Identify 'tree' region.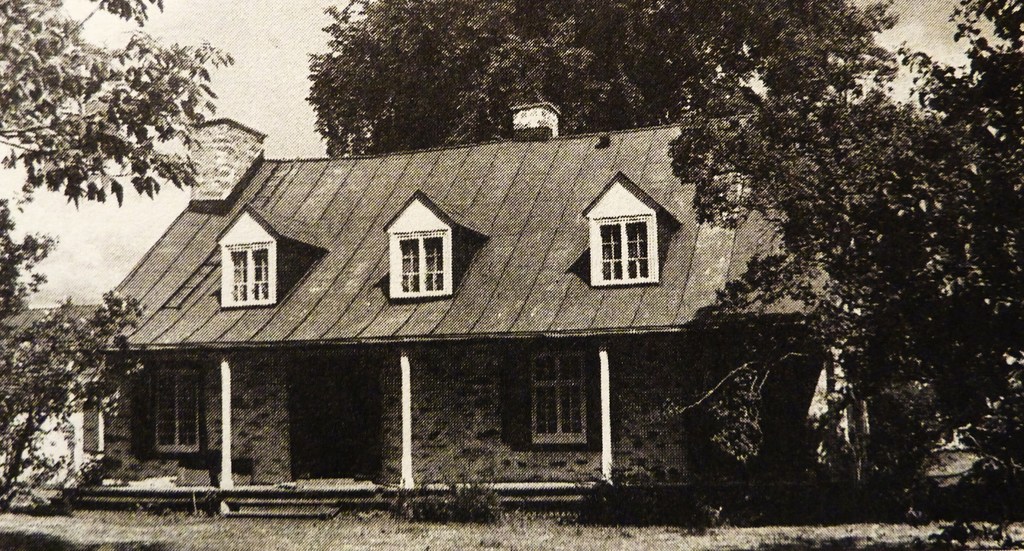
Region: (0,202,149,522).
